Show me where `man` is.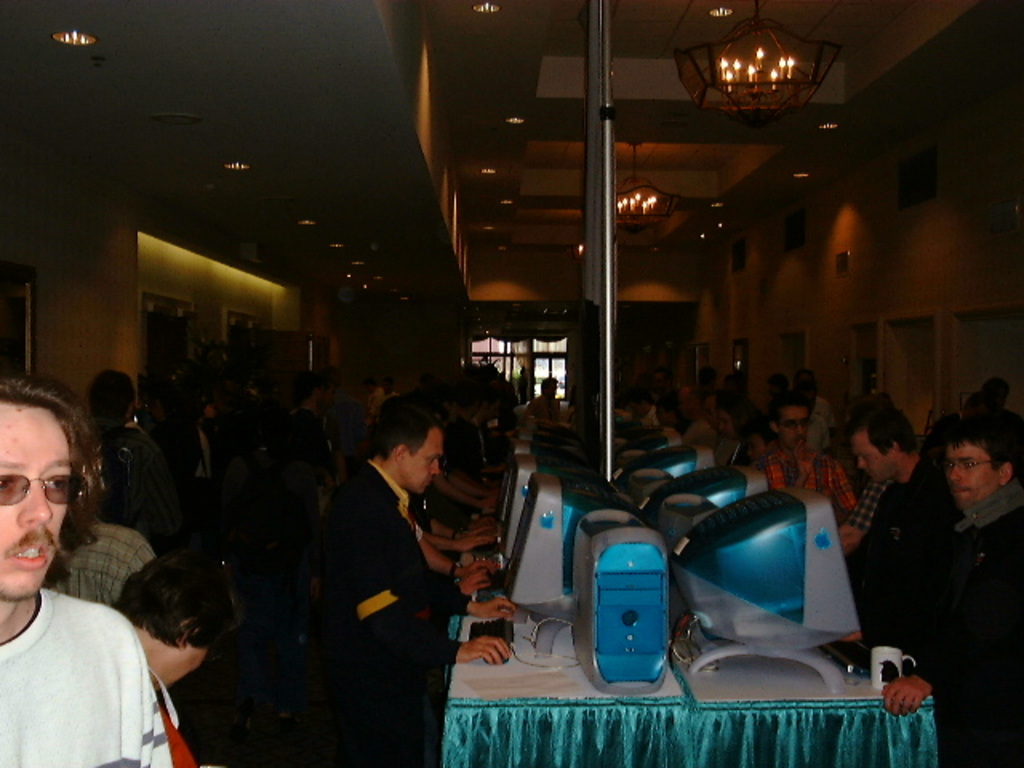
`man` is at [x1=320, y1=398, x2=515, y2=717].
